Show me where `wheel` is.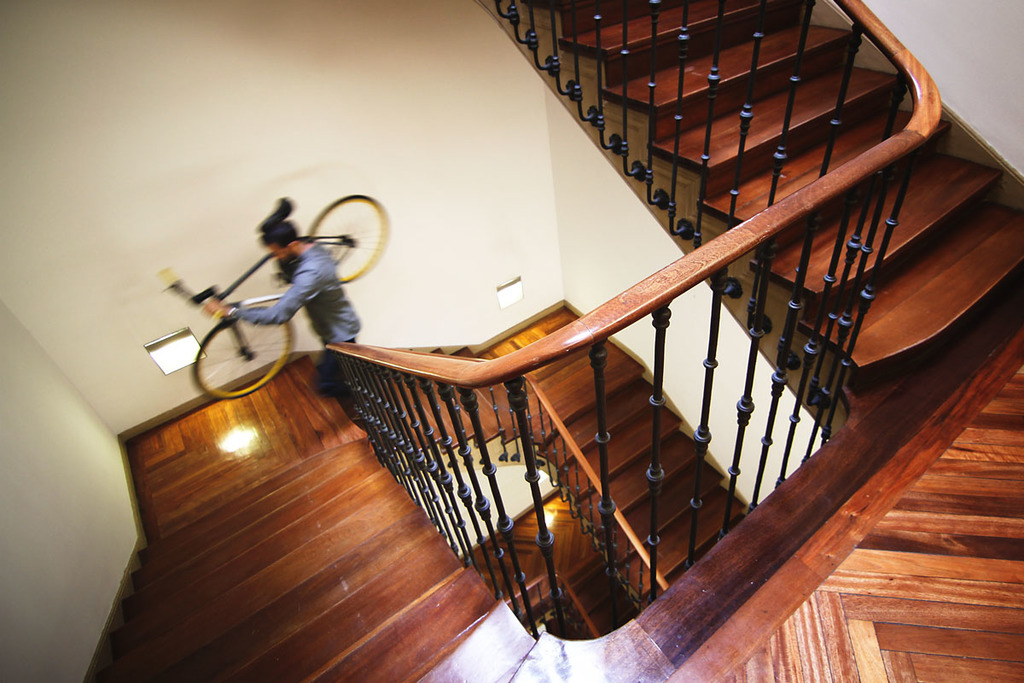
`wheel` is at x1=187, y1=318, x2=297, y2=402.
